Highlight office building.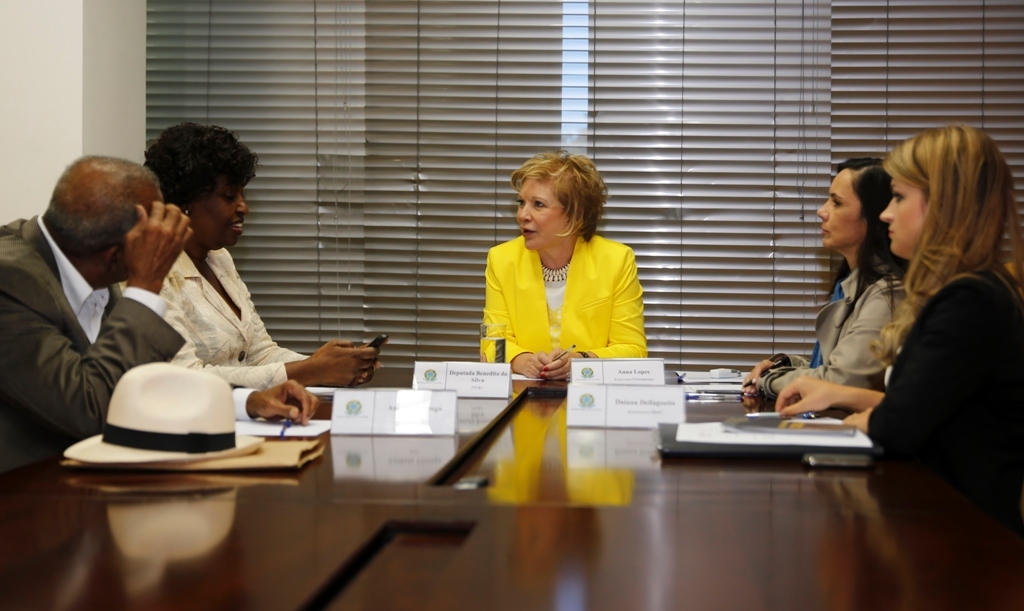
Highlighted region: locate(65, 0, 1023, 588).
